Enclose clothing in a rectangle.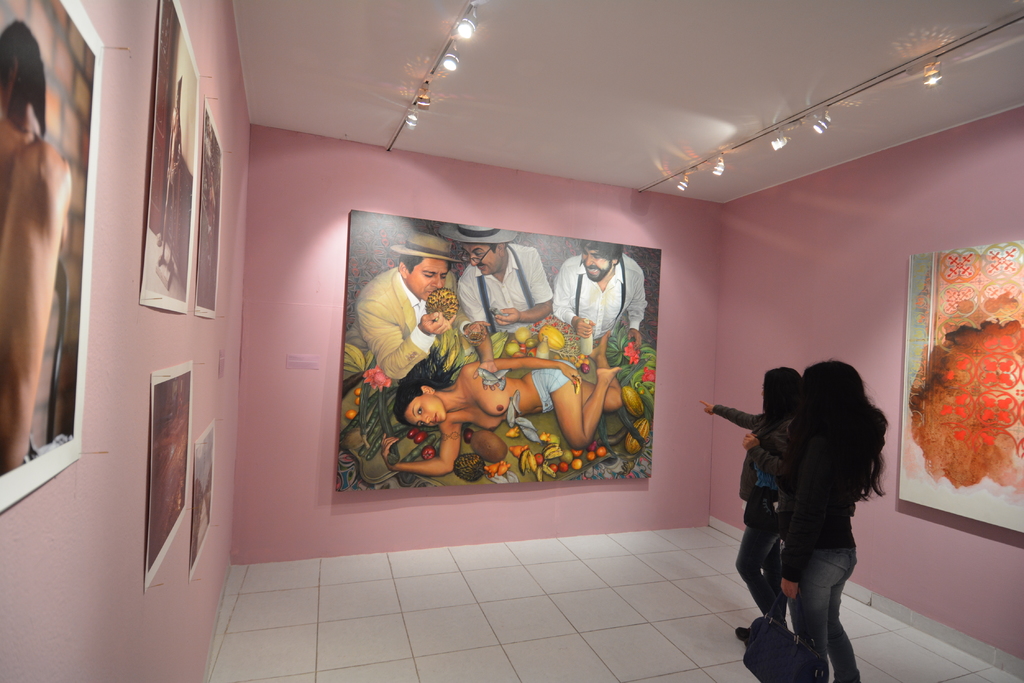
bbox(340, 267, 429, 382).
